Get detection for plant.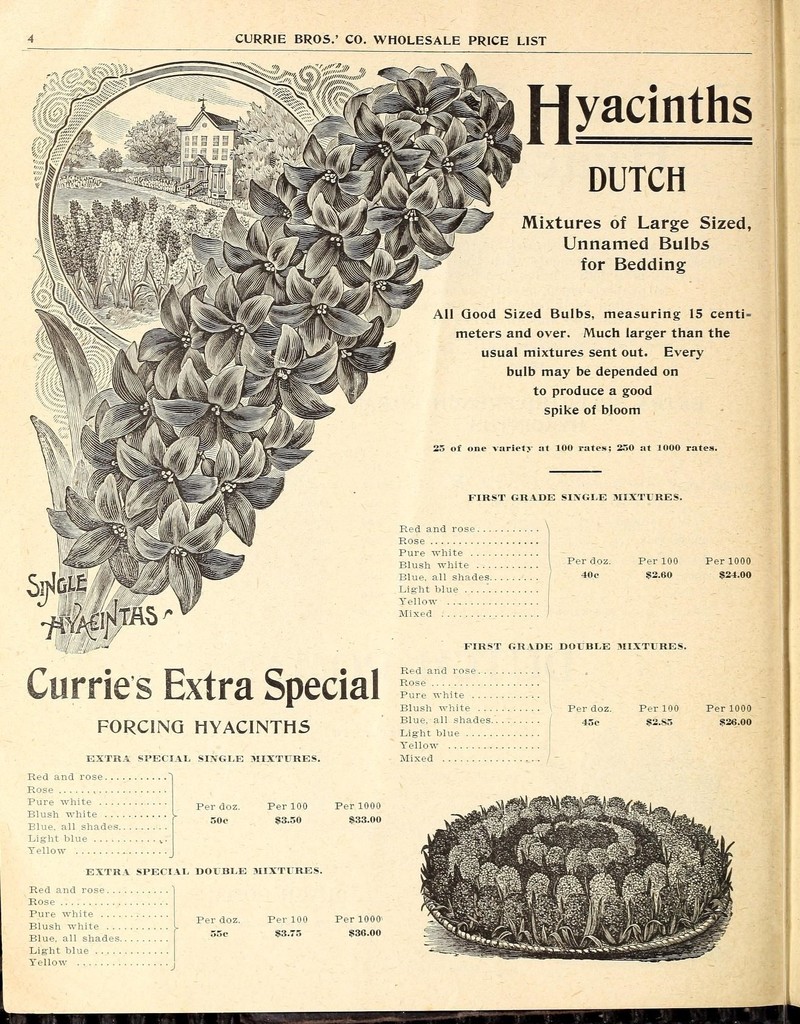
Detection: 53:19:535:617.
